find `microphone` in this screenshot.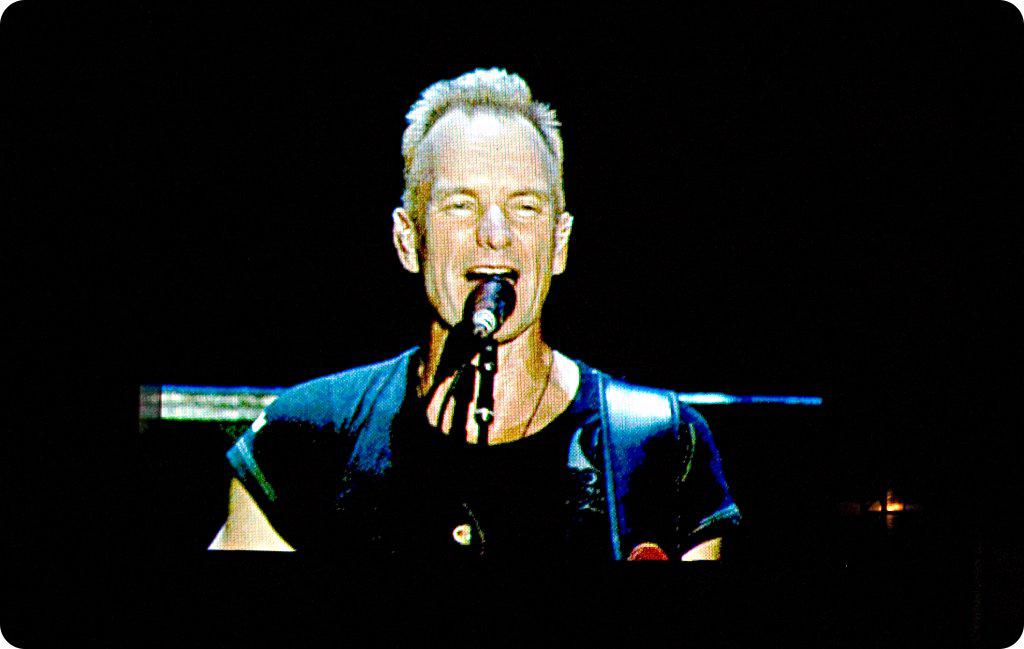
The bounding box for `microphone` is 463/261/521/355.
